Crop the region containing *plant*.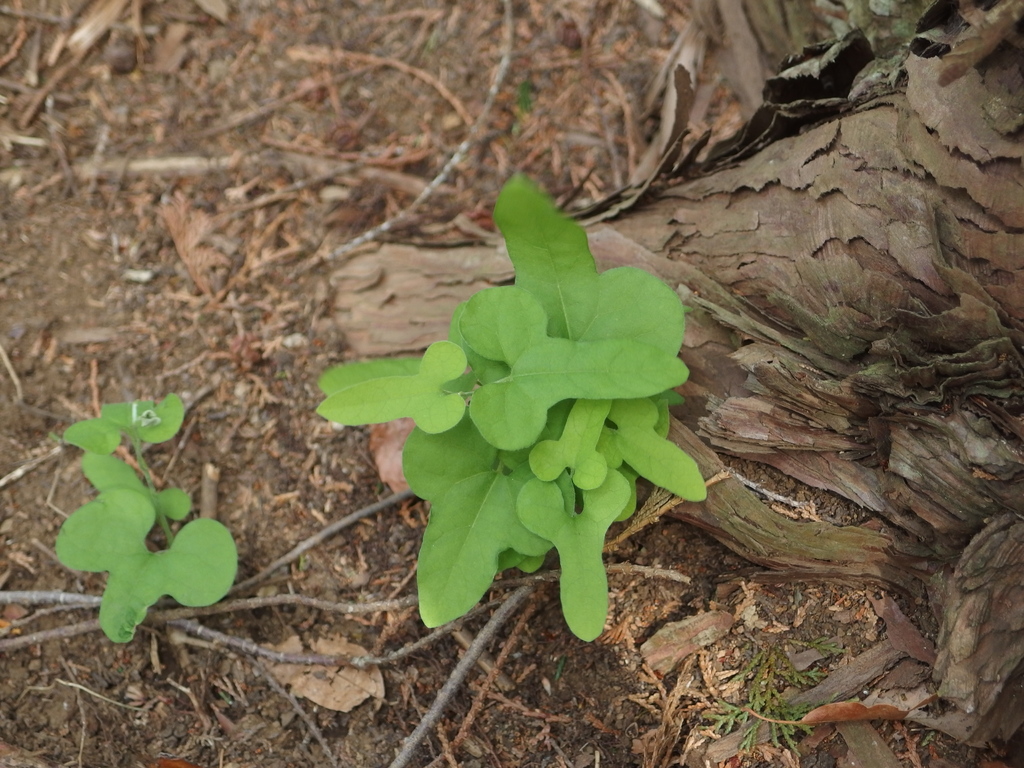
Crop region: crop(504, 78, 535, 124).
